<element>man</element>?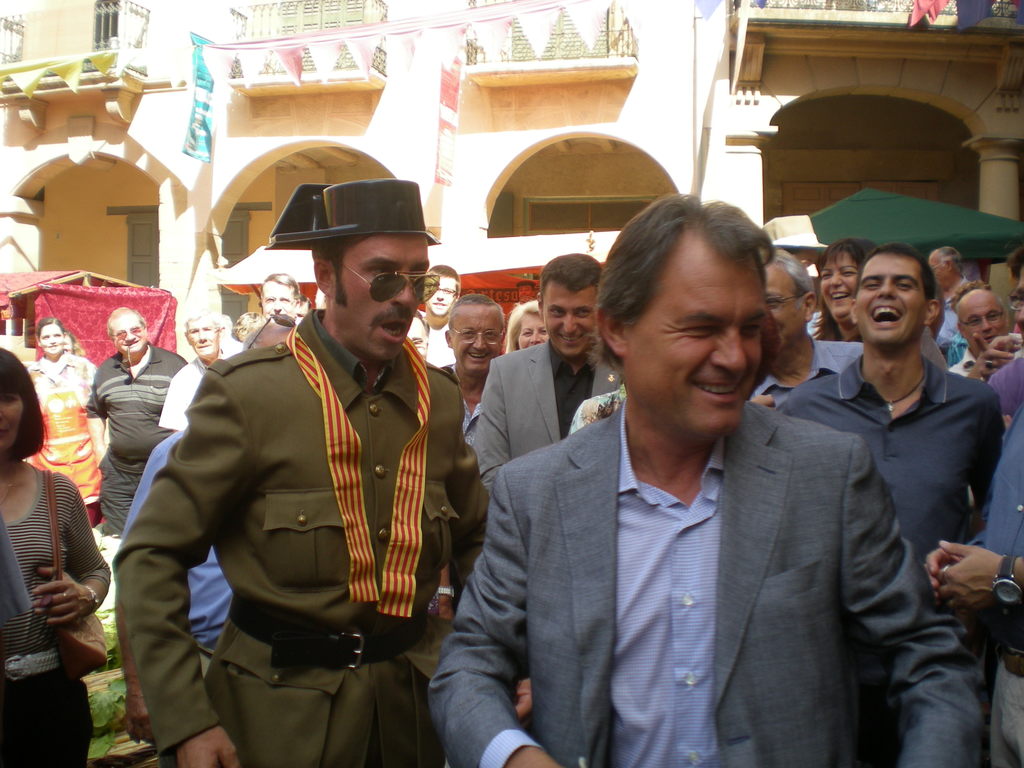
l=83, t=306, r=189, b=539
